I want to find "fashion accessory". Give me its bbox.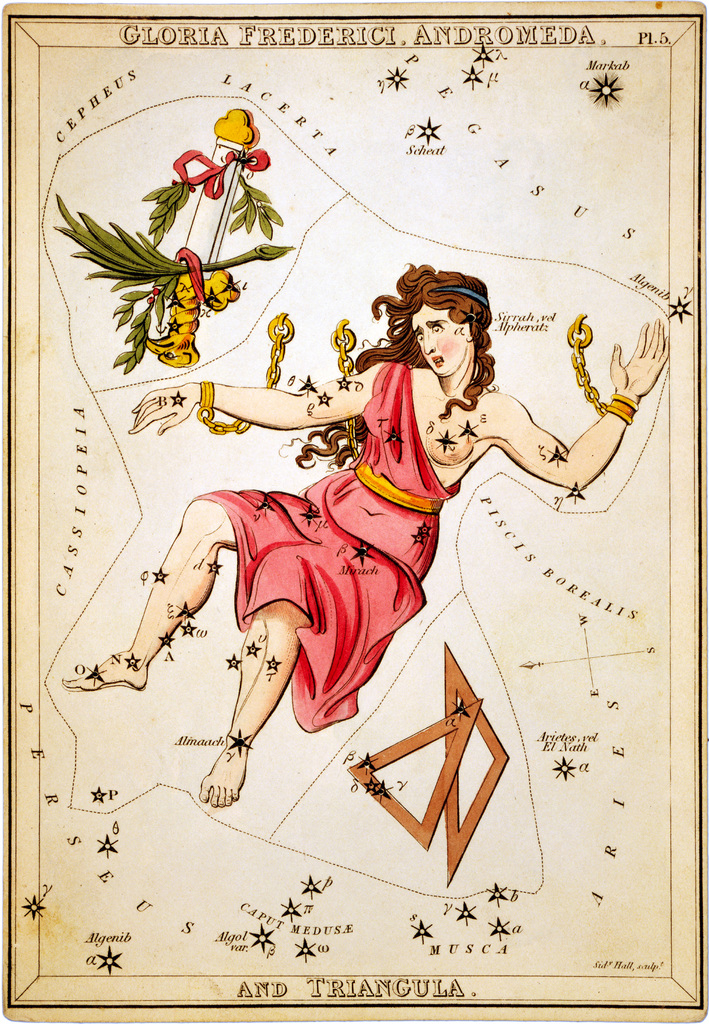
[x1=191, y1=308, x2=289, y2=433].
